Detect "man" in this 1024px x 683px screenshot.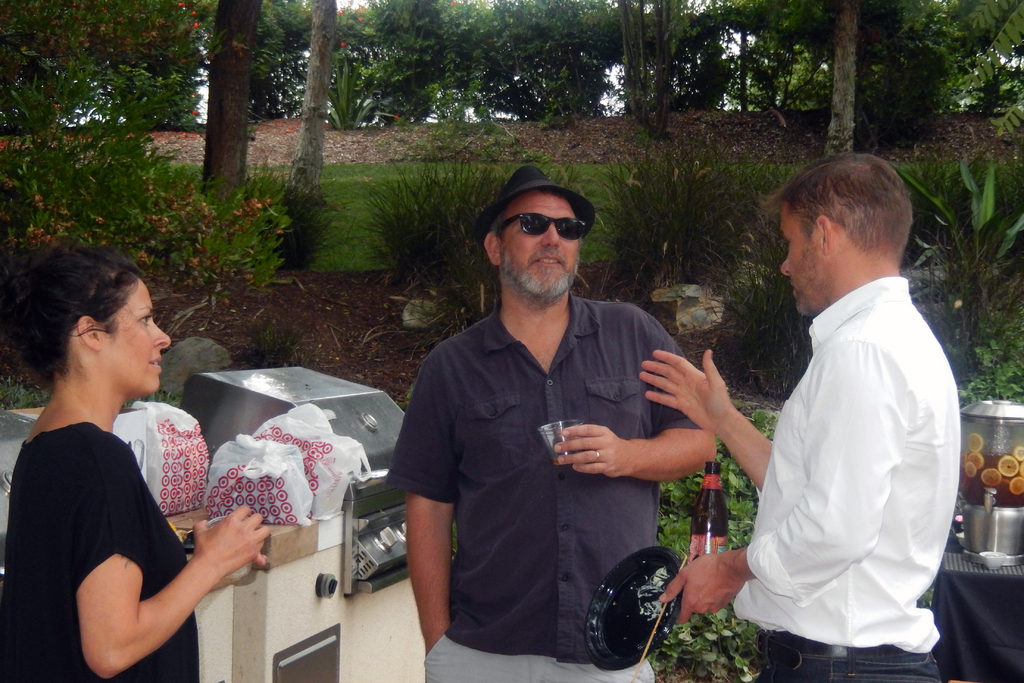
Detection: crop(639, 152, 963, 682).
